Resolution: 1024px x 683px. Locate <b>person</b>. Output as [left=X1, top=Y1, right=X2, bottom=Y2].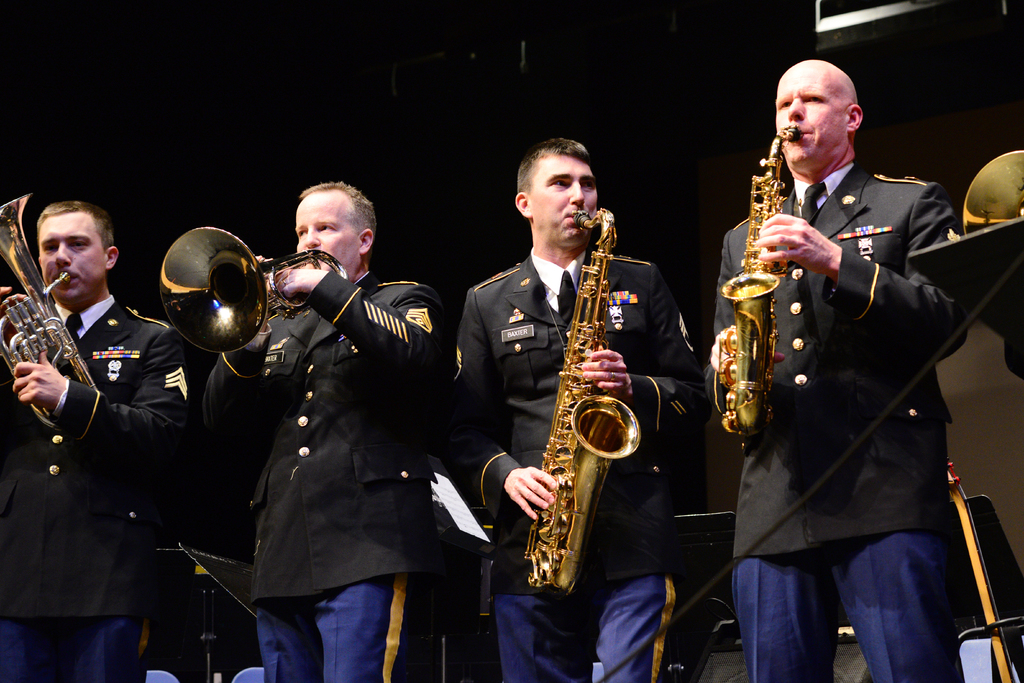
[left=202, top=176, right=455, bottom=682].
